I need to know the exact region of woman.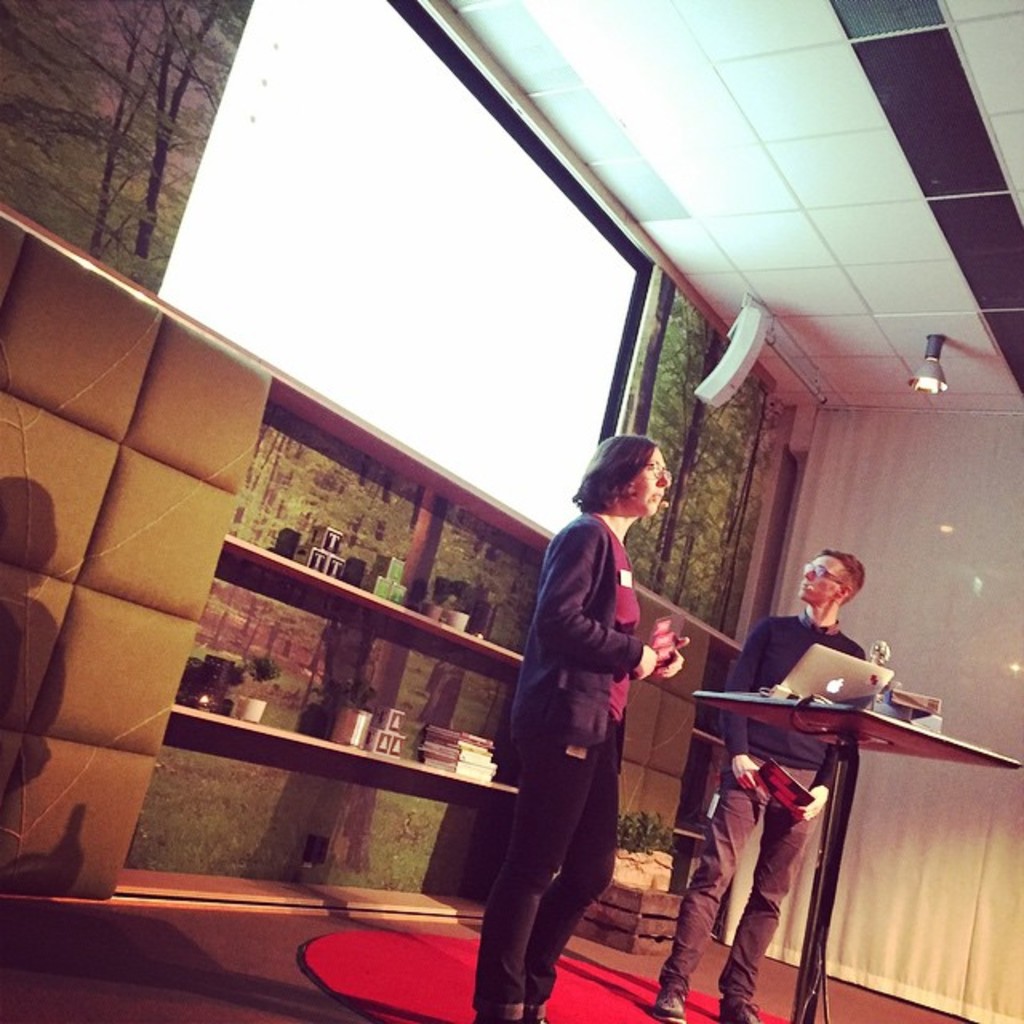
Region: box(470, 430, 691, 1022).
